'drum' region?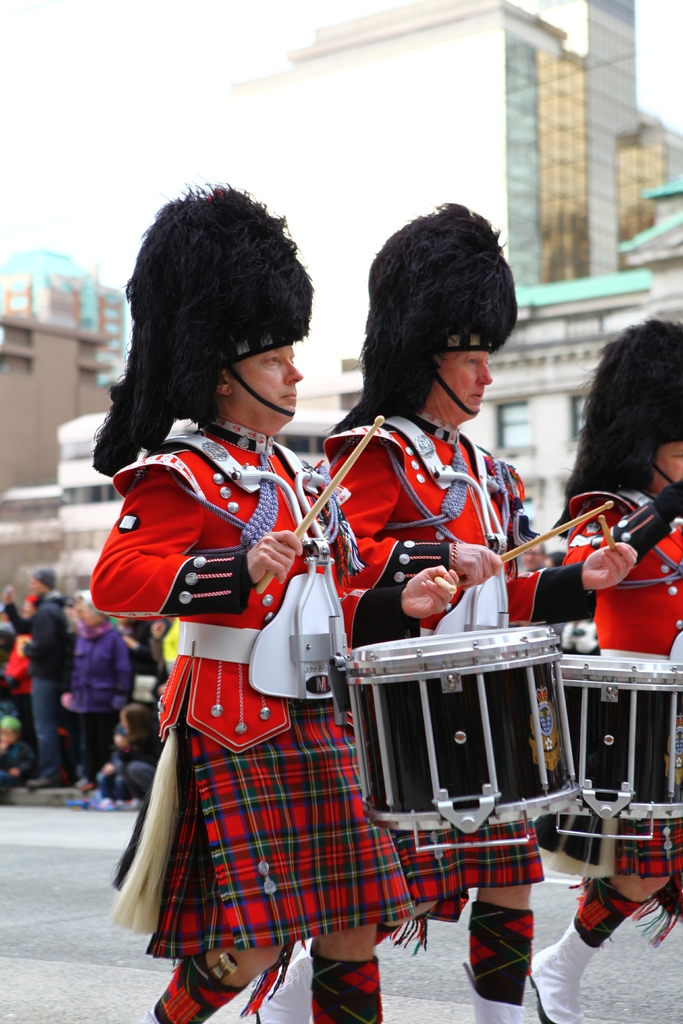
<region>312, 591, 622, 881</region>
